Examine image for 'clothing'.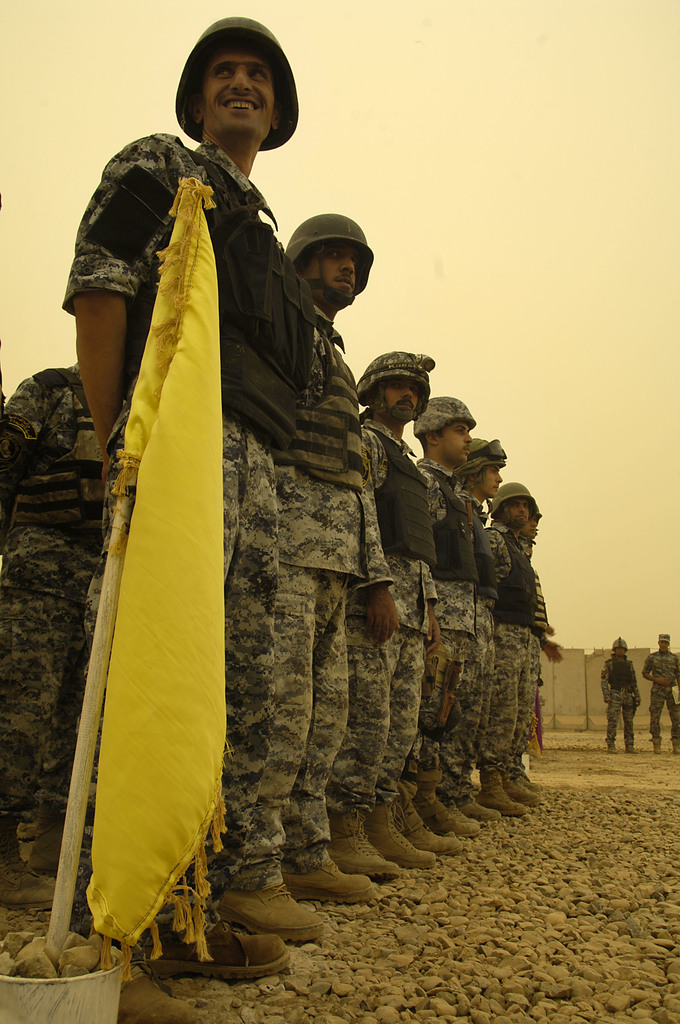
Examination result: {"x1": 0, "y1": 369, "x2": 110, "y2": 832}.
